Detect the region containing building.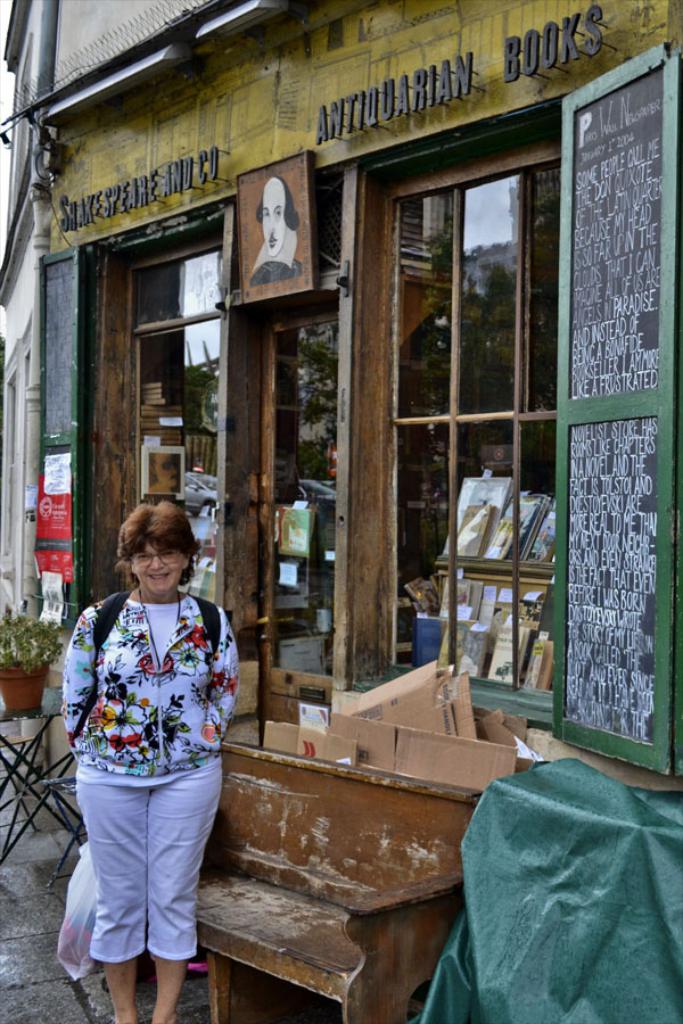
detection(0, 0, 682, 831).
